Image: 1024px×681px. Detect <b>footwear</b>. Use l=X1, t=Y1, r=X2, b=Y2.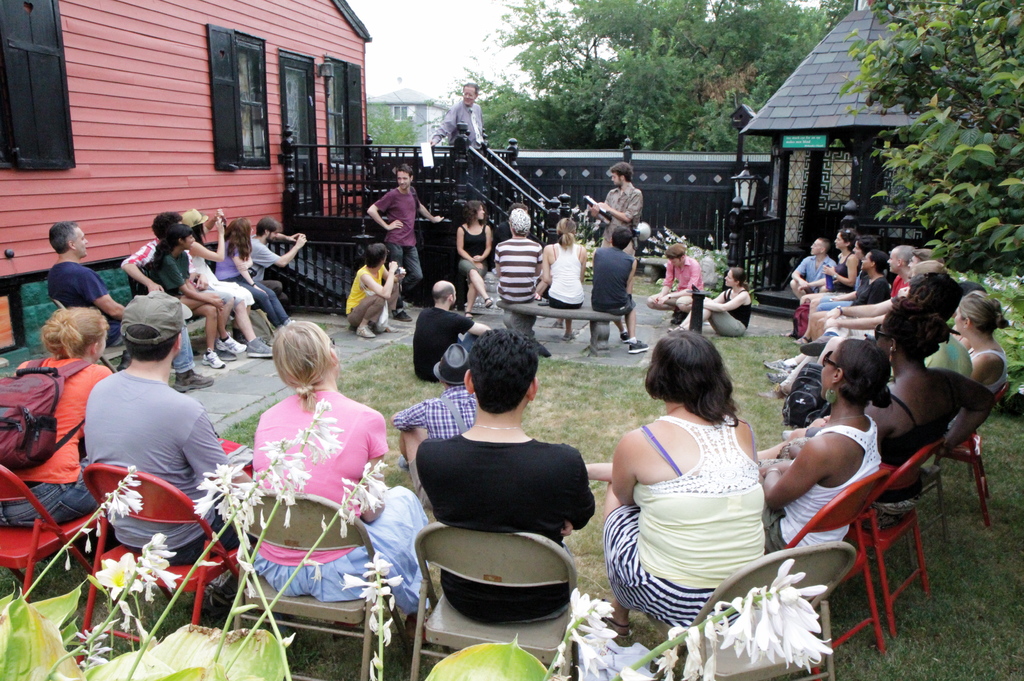
l=764, t=357, r=782, b=366.
